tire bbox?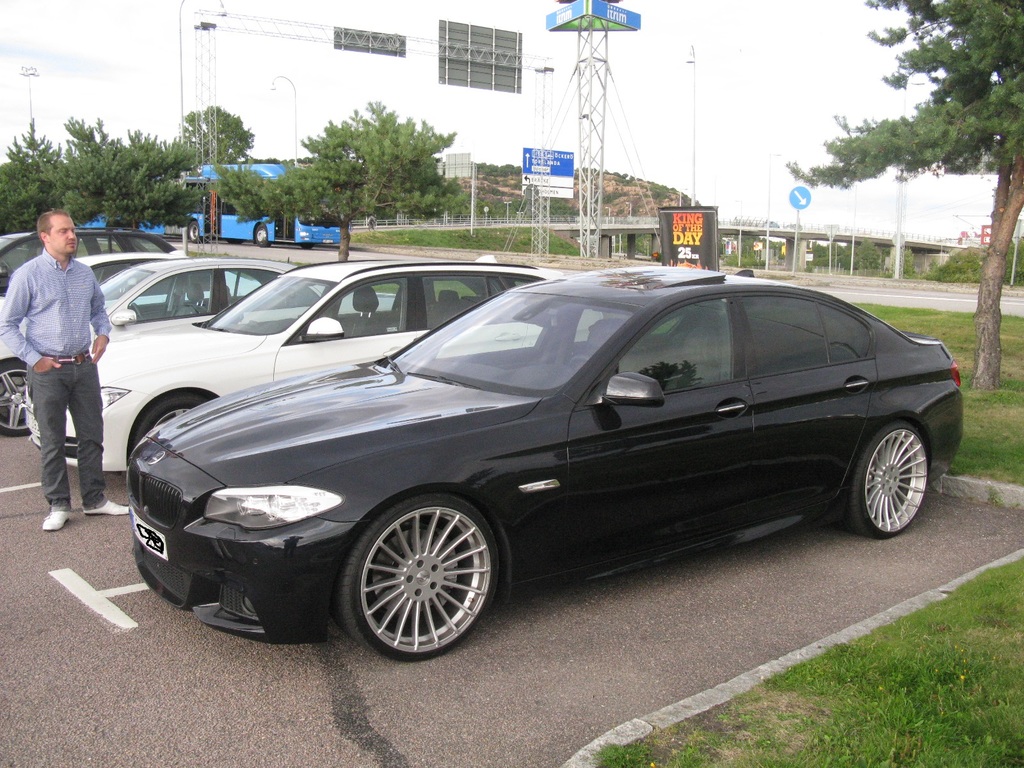
detection(250, 223, 274, 248)
